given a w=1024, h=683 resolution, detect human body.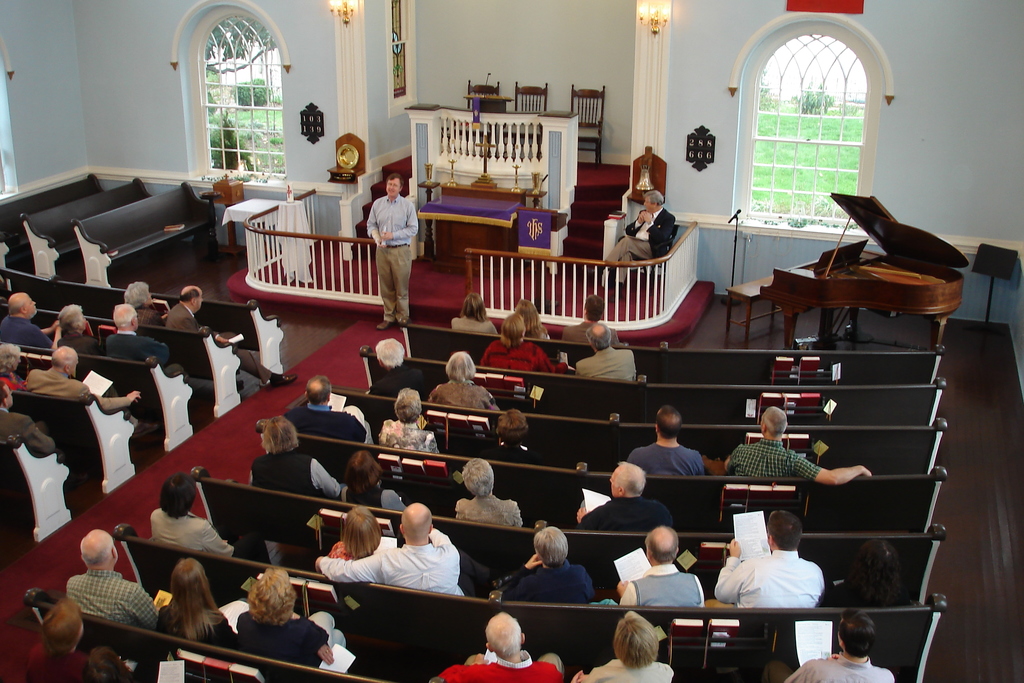
<region>569, 657, 676, 682</region>.
